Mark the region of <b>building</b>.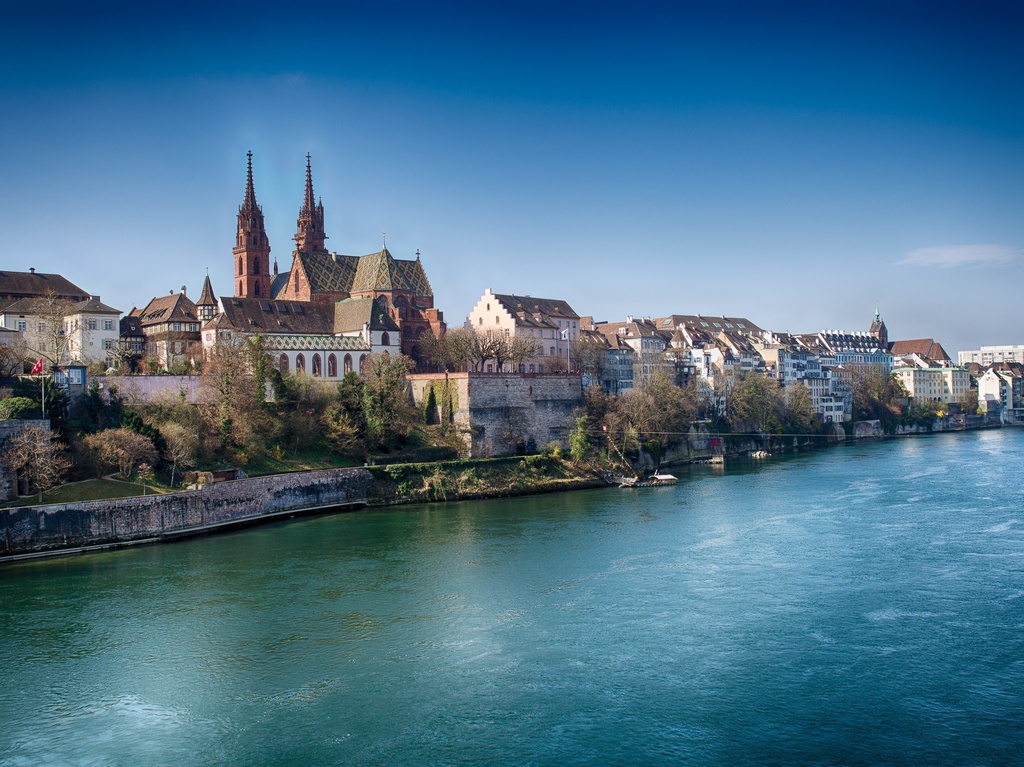
Region: left=0, top=266, right=131, bottom=376.
